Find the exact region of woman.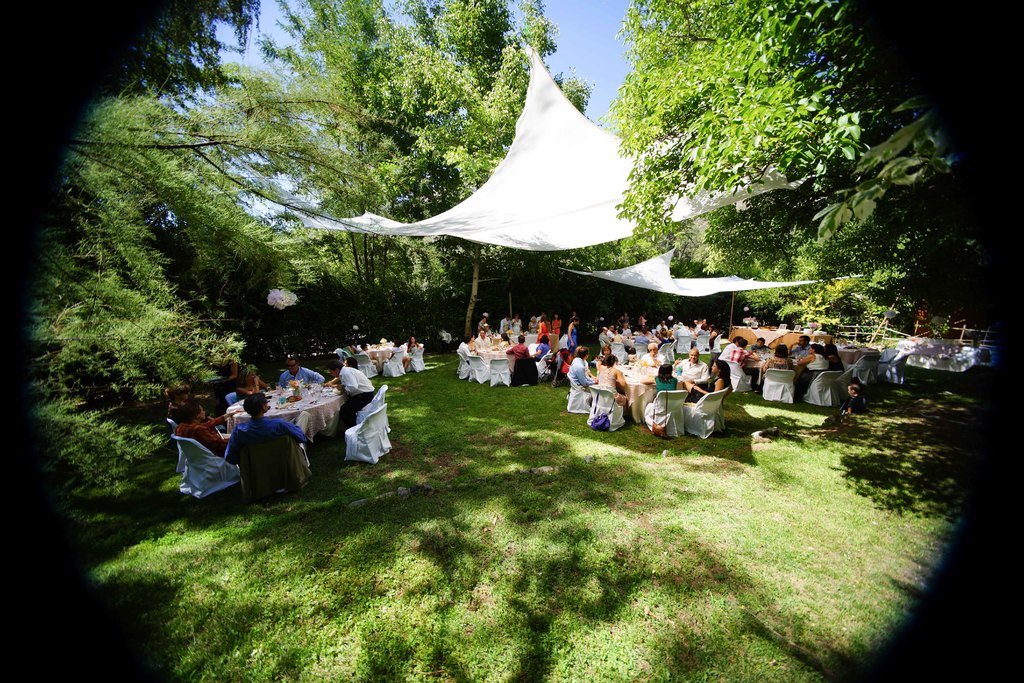
Exact region: detection(595, 345, 618, 371).
